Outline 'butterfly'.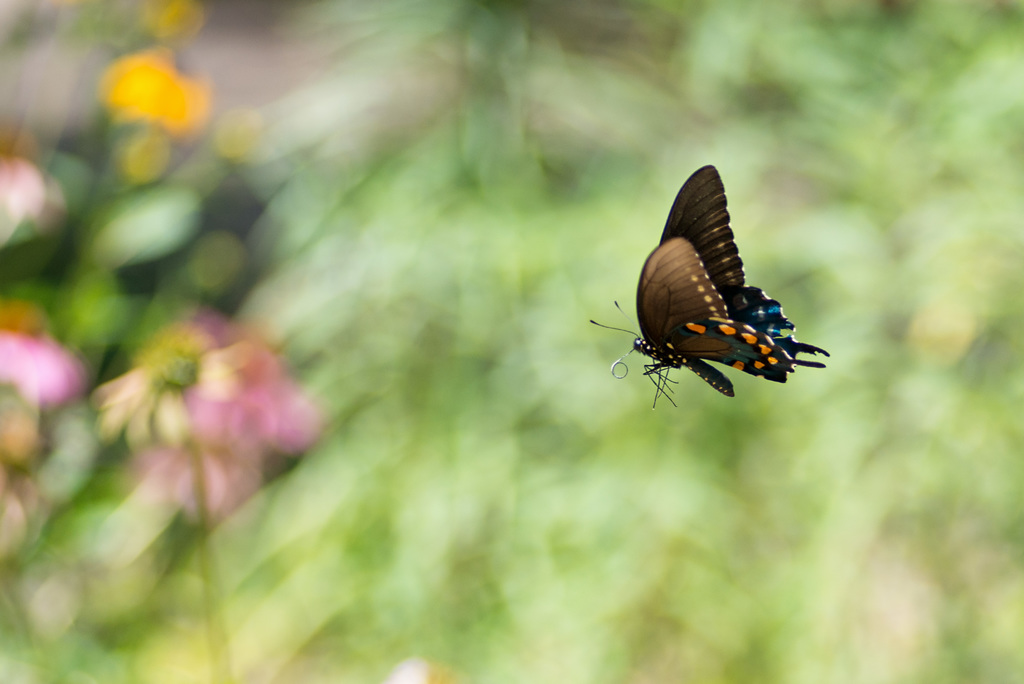
Outline: select_region(586, 156, 824, 414).
